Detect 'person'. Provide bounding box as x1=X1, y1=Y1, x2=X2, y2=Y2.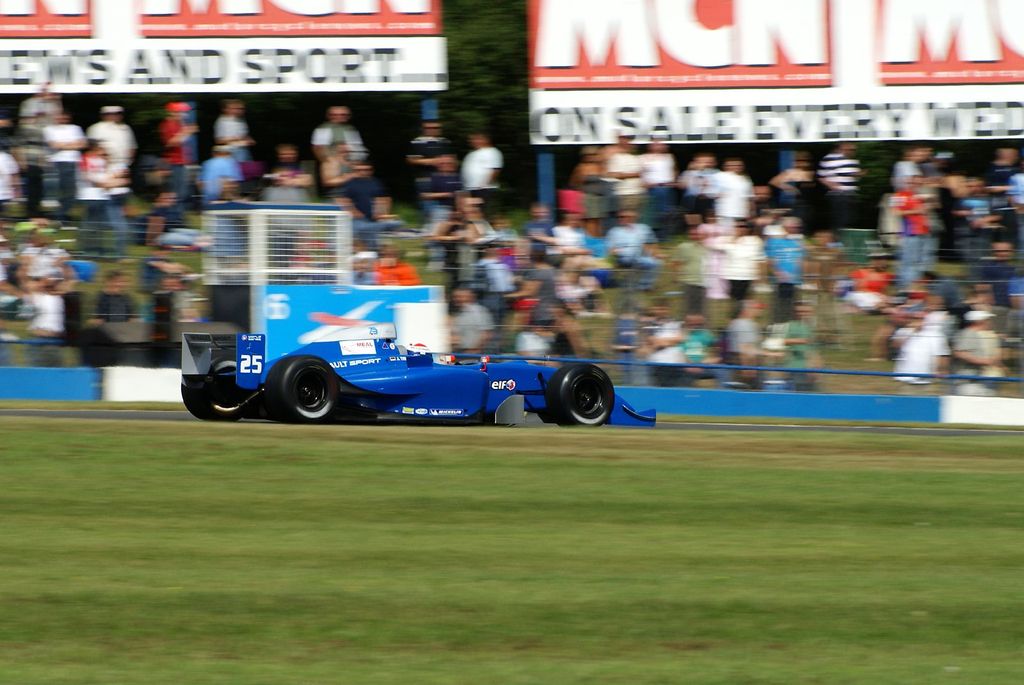
x1=680, y1=312, x2=712, y2=363.
